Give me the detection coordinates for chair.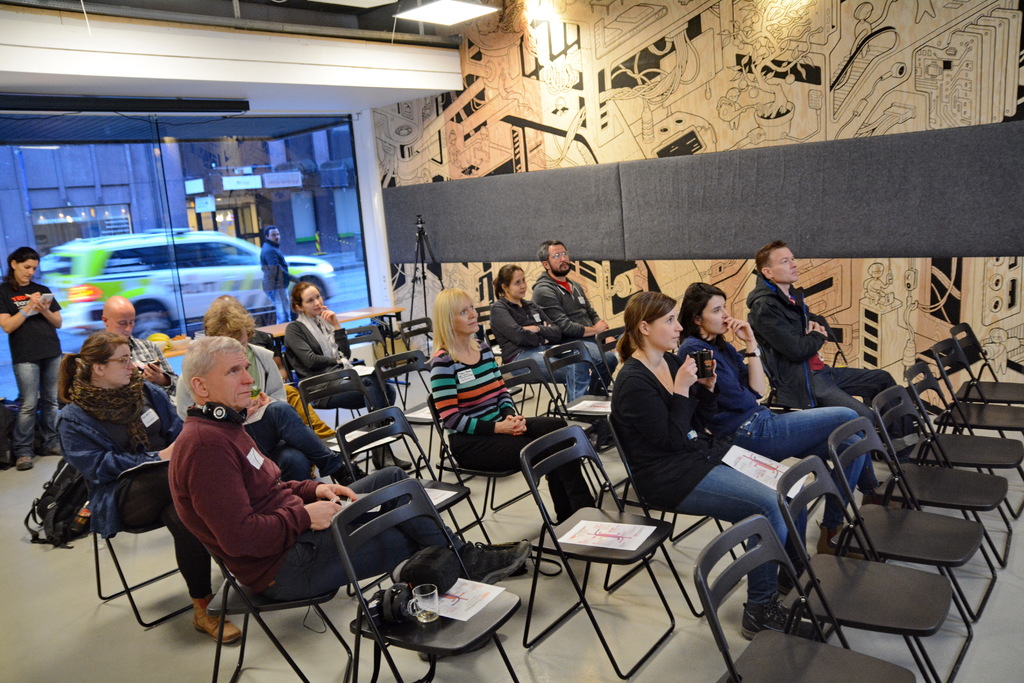
(x1=376, y1=352, x2=459, y2=484).
